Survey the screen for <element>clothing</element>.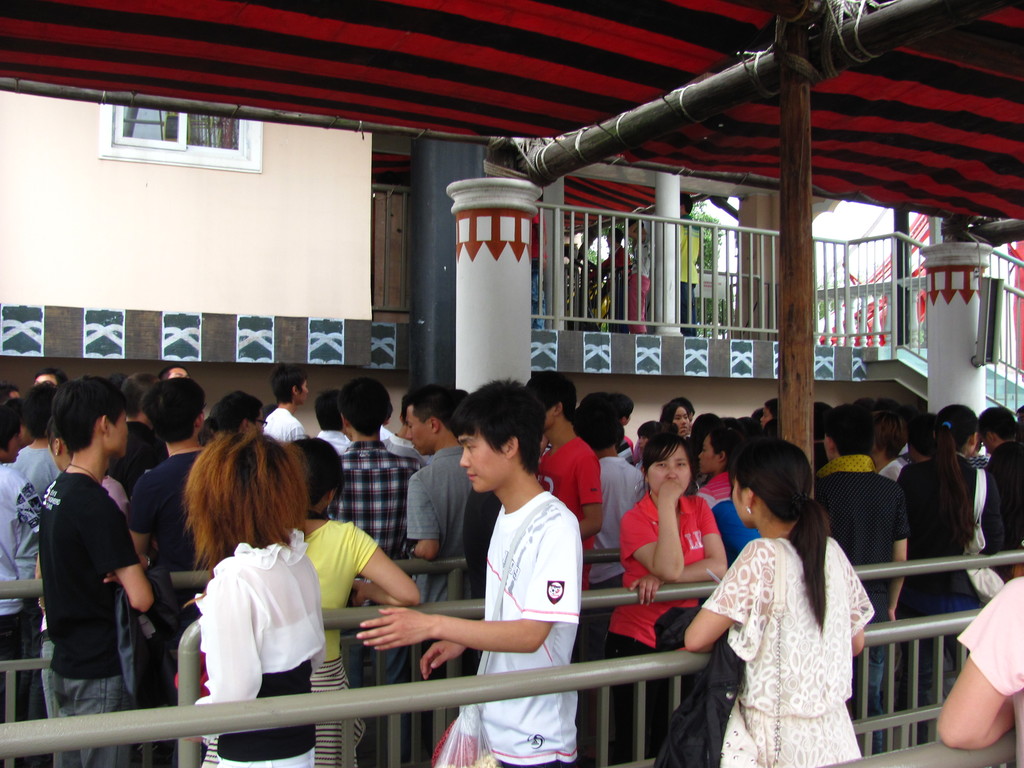
Survey found: [0,465,42,707].
